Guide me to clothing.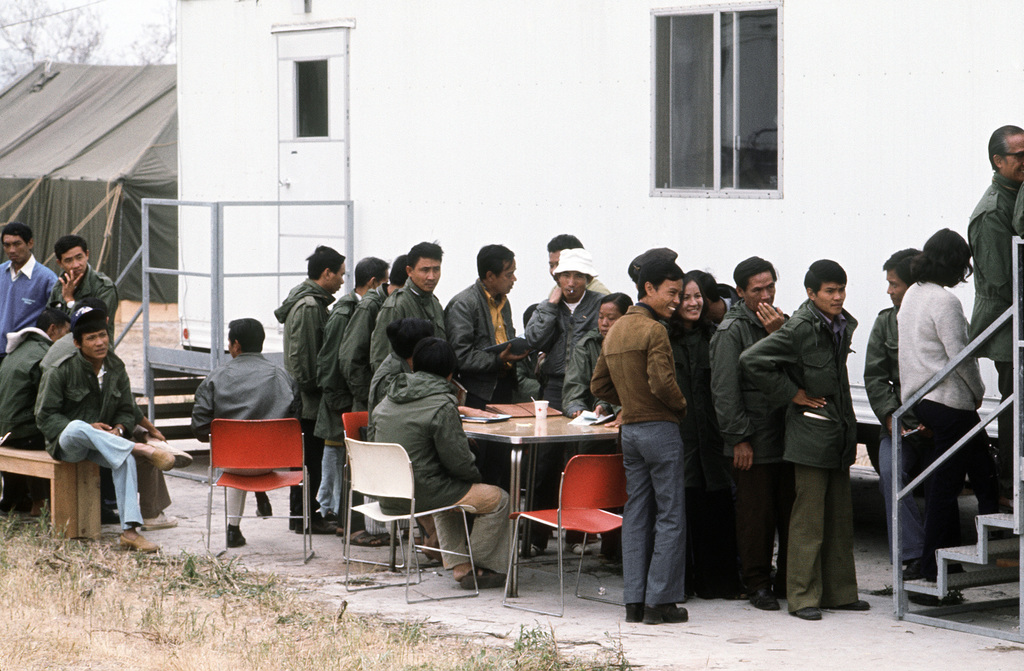
Guidance: box(441, 286, 516, 376).
